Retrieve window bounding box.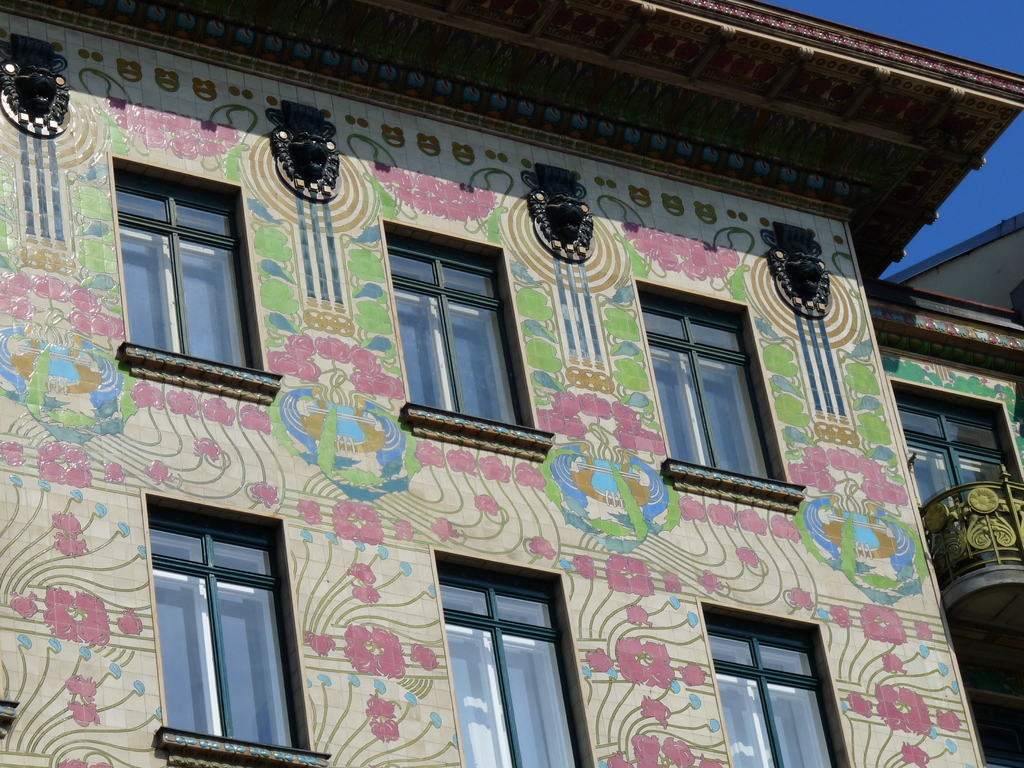
Bounding box: x1=108, y1=150, x2=288, y2=412.
